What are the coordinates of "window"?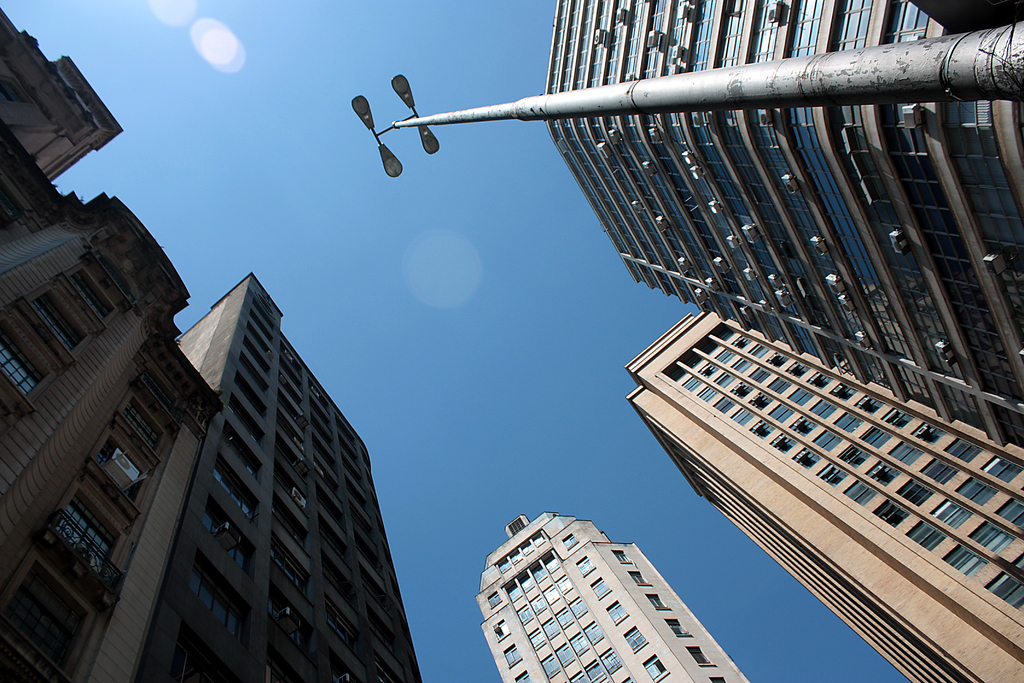
(x1=543, y1=616, x2=561, y2=639).
